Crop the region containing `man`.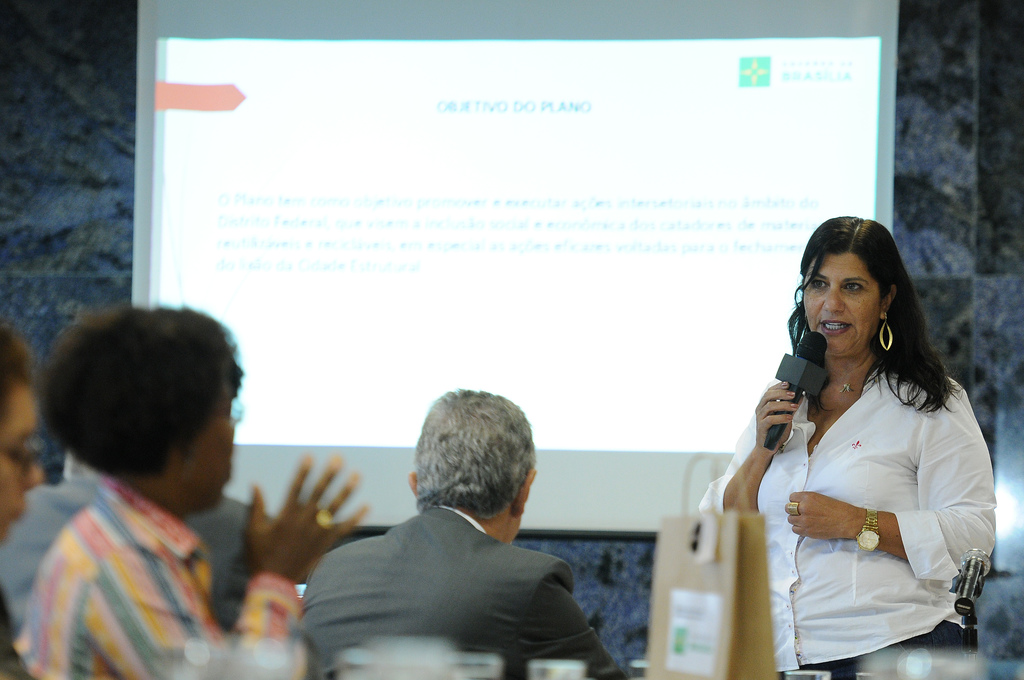
Crop region: x1=21 y1=301 x2=372 y2=679.
